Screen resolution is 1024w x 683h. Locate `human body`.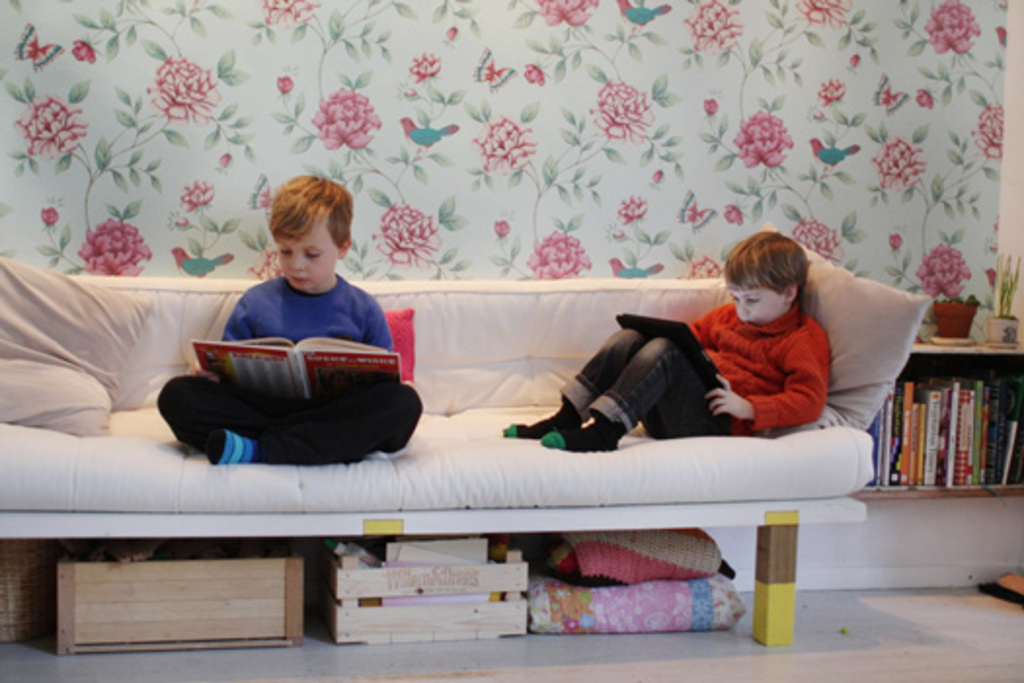
Rect(501, 230, 833, 457).
